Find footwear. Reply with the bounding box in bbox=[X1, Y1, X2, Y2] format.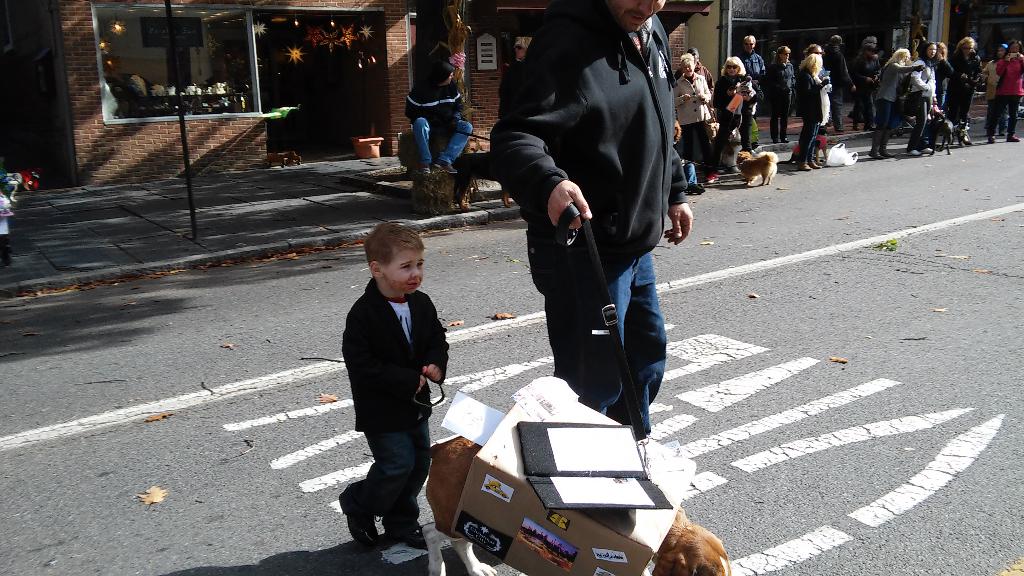
bbox=[989, 135, 995, 141].
